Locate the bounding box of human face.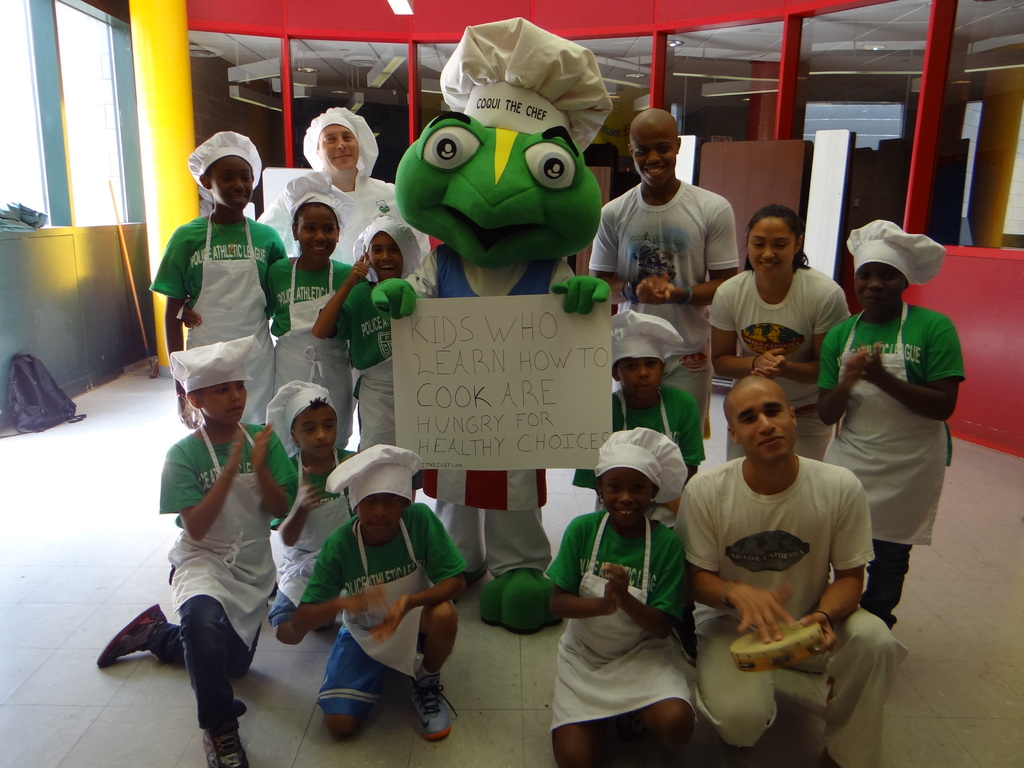
Bounding box: region(301, 205, 338, 259).
